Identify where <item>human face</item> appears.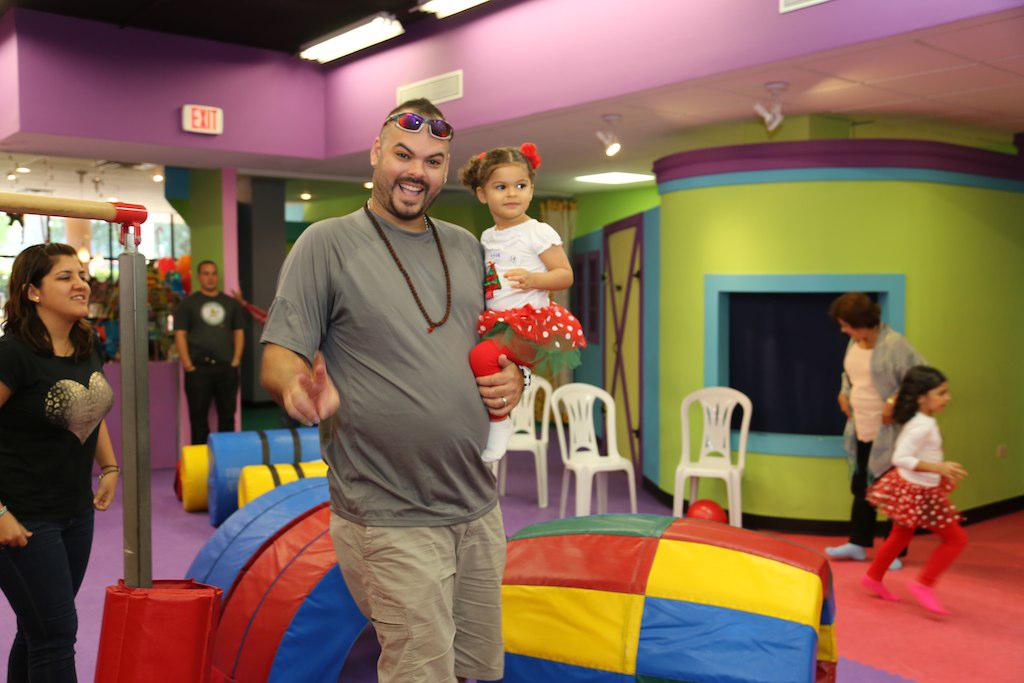
Appears at [837, 309, 860, 339].
